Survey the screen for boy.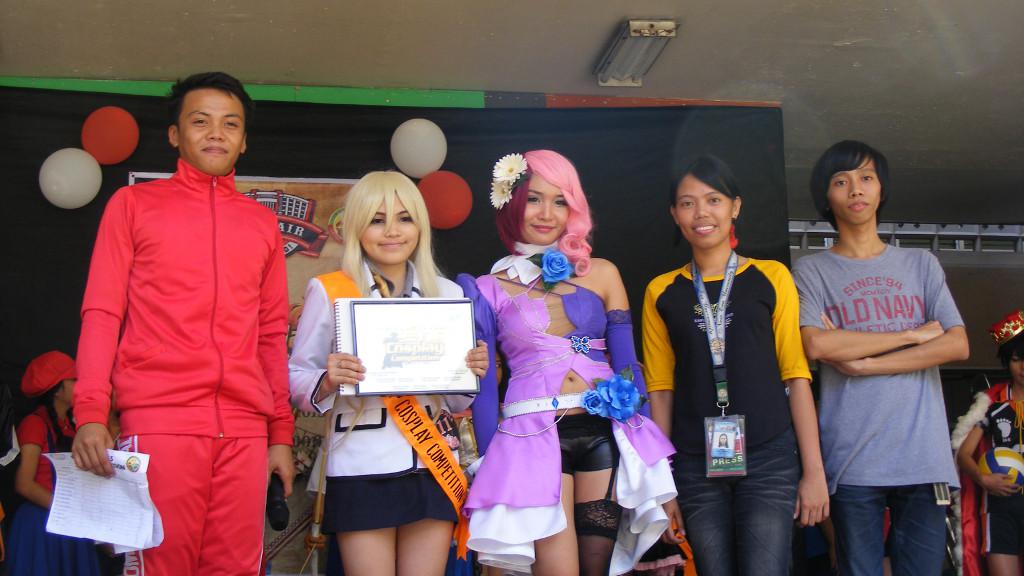
Survey found: (40, 40, 295, 575).
